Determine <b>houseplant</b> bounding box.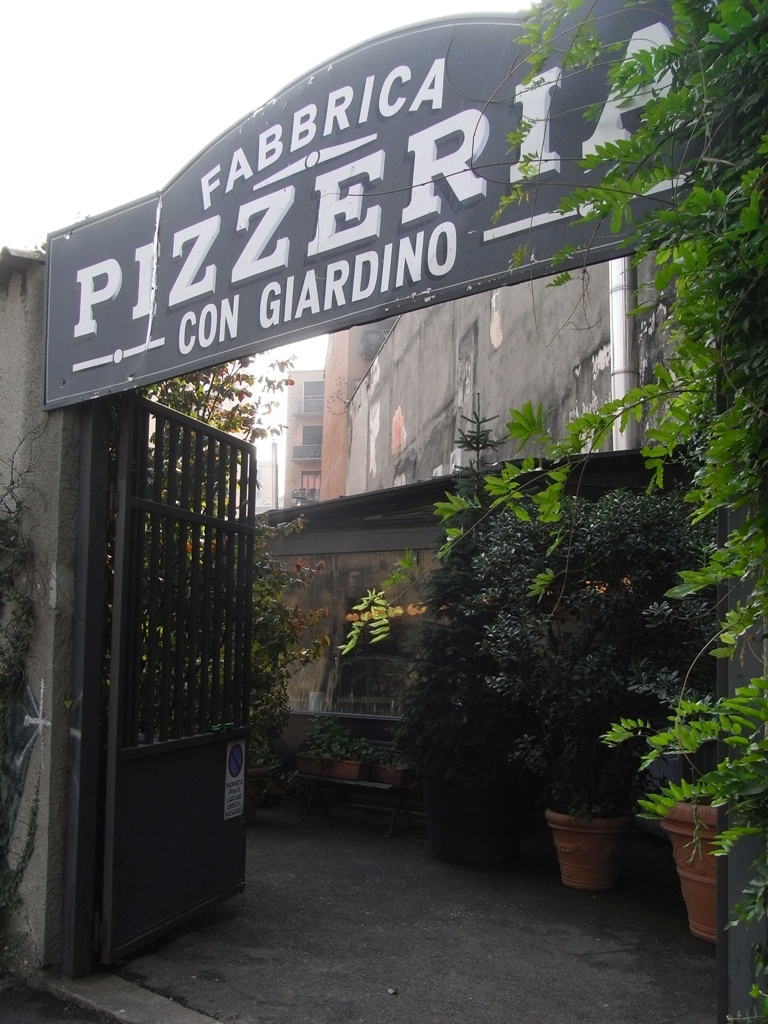
Determined: {"x1": 583, "y1": 475, "x2": 724, "y2": 955}.
